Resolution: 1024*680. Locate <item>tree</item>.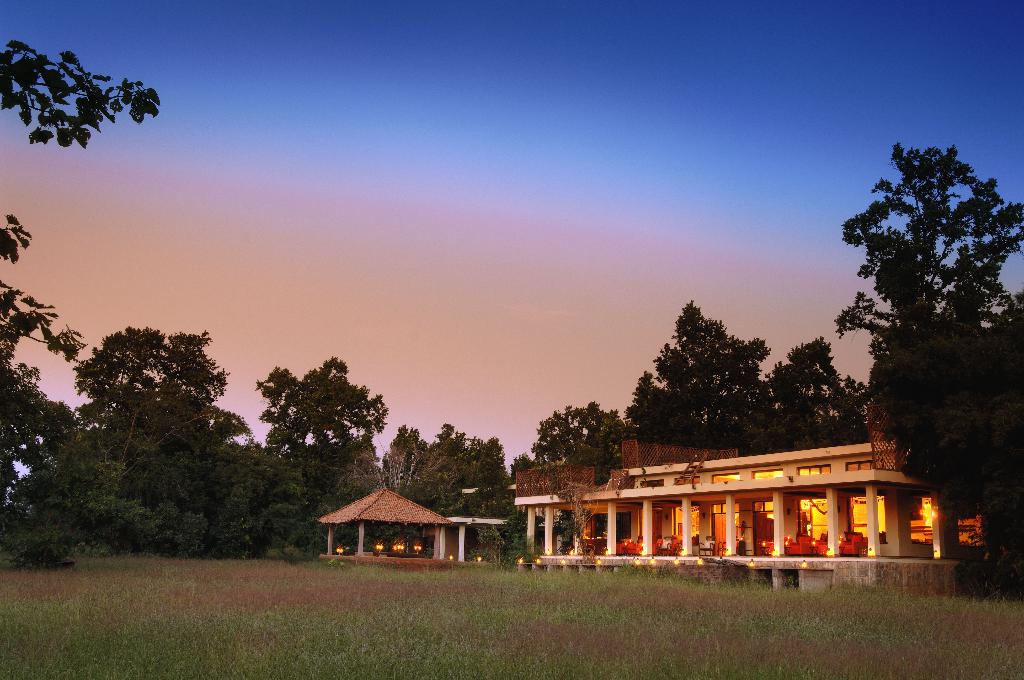
bbox=[0, 39, 161, 369].
